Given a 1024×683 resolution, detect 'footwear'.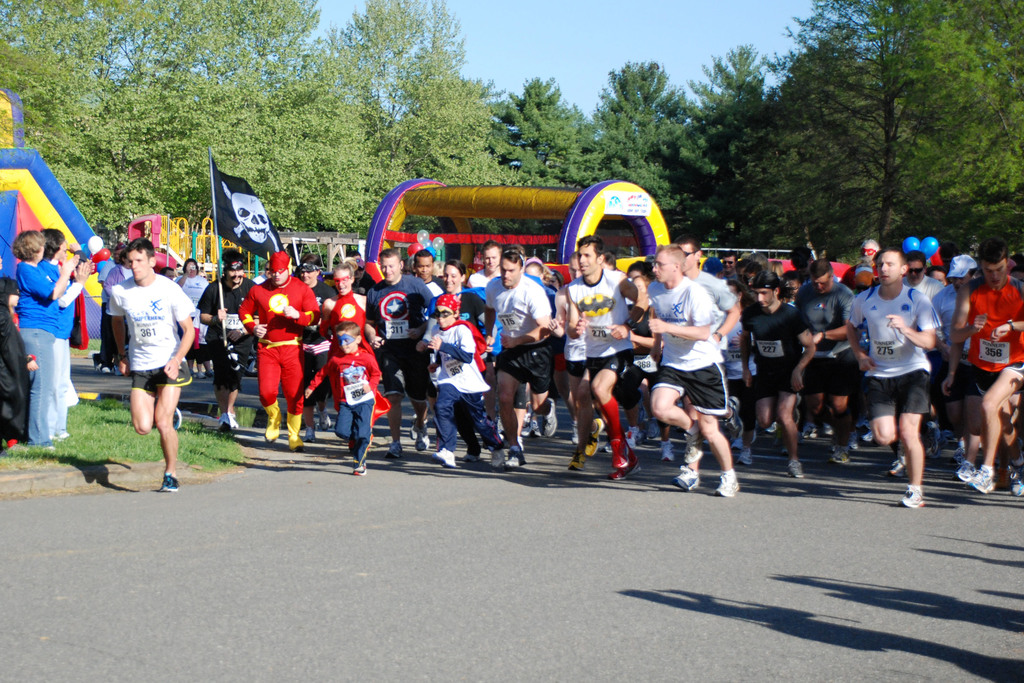
x1=676, y1=465, x2=698, y2=491.
